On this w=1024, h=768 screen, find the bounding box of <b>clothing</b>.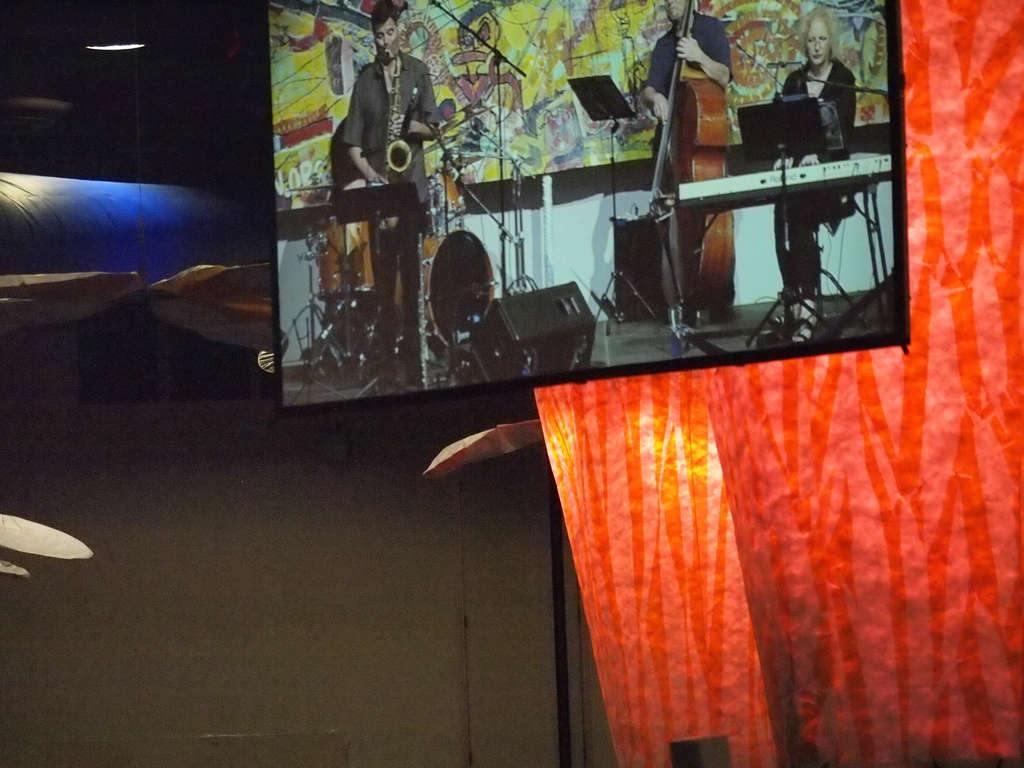
Bounding box: (650, 4, 732, 126).
